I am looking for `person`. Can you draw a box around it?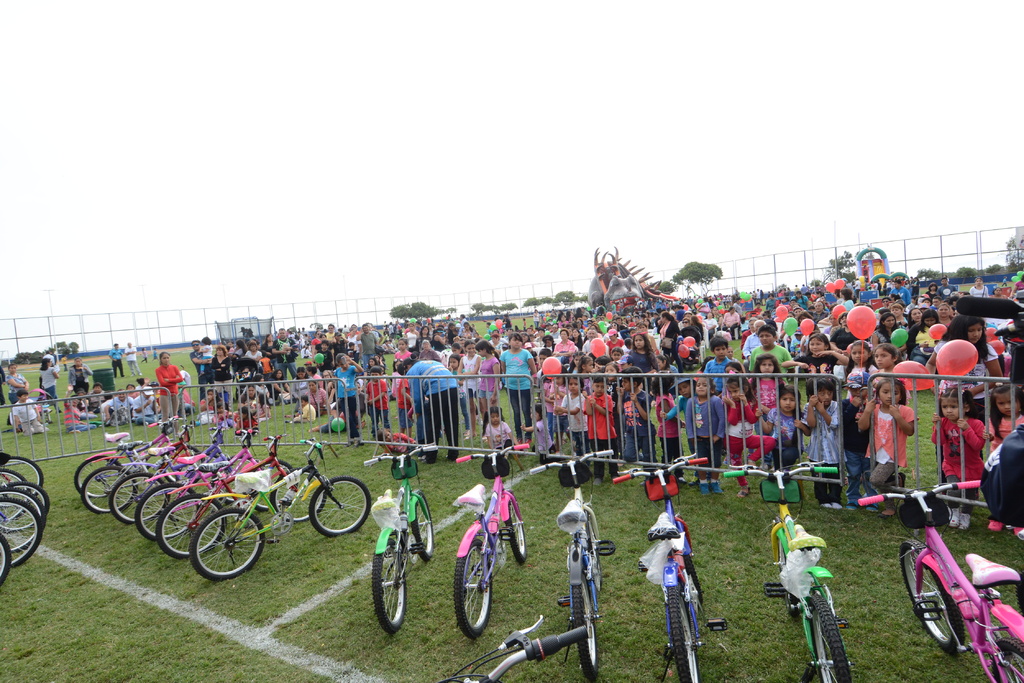
Sure, the bounding box is 397/355/459/465.
